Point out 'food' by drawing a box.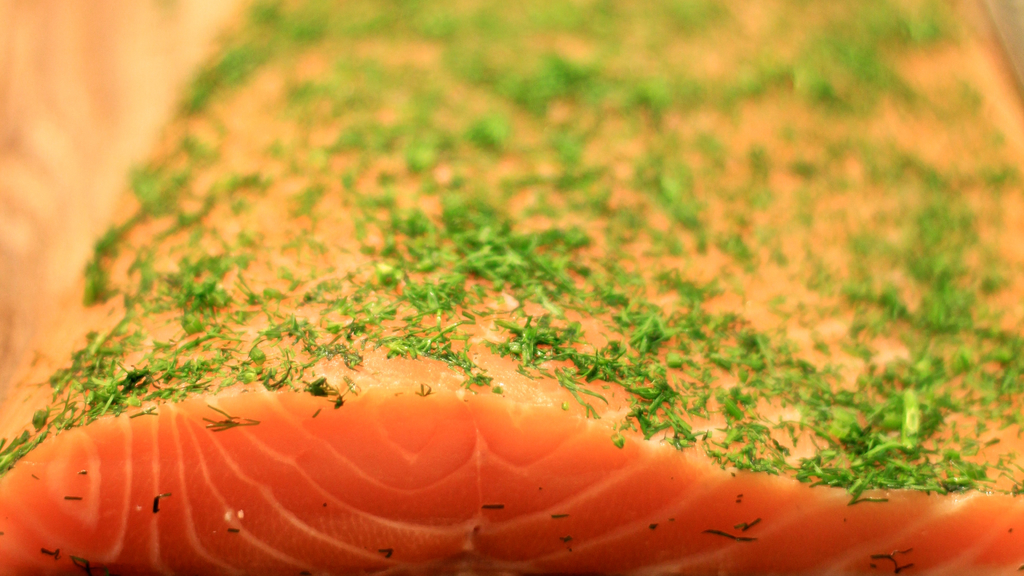
[16,51,993,546].
